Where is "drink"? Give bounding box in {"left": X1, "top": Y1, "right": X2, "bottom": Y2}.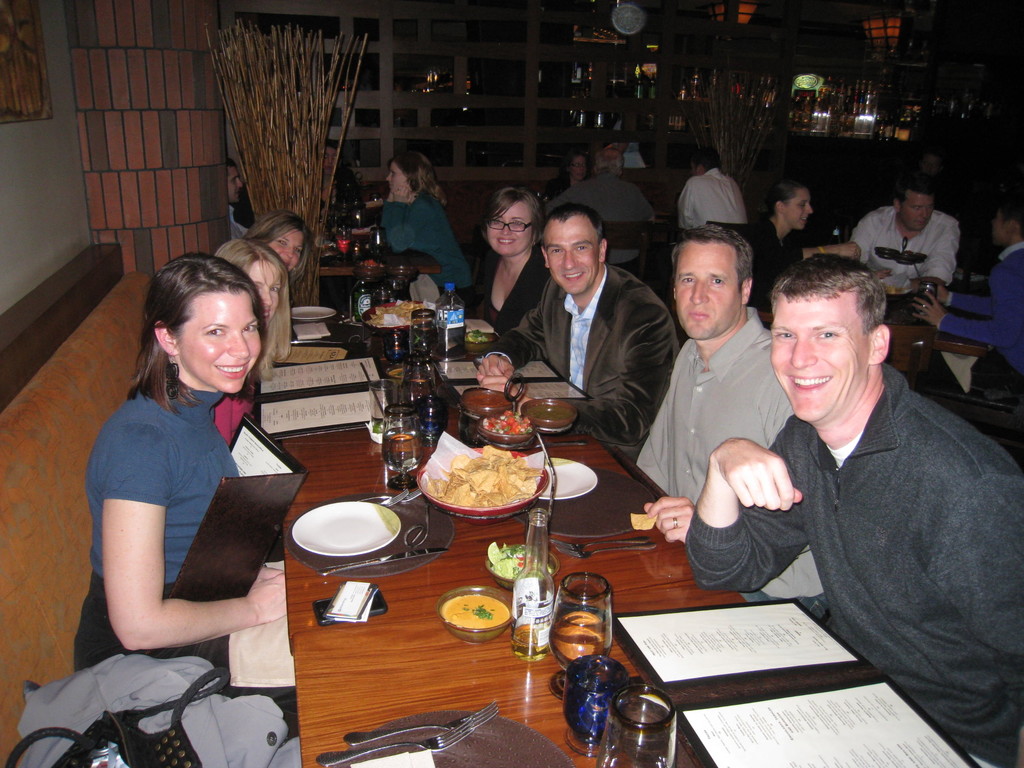
{"left": 563, "top": 577, "right": 619, "bottom": 691}.
